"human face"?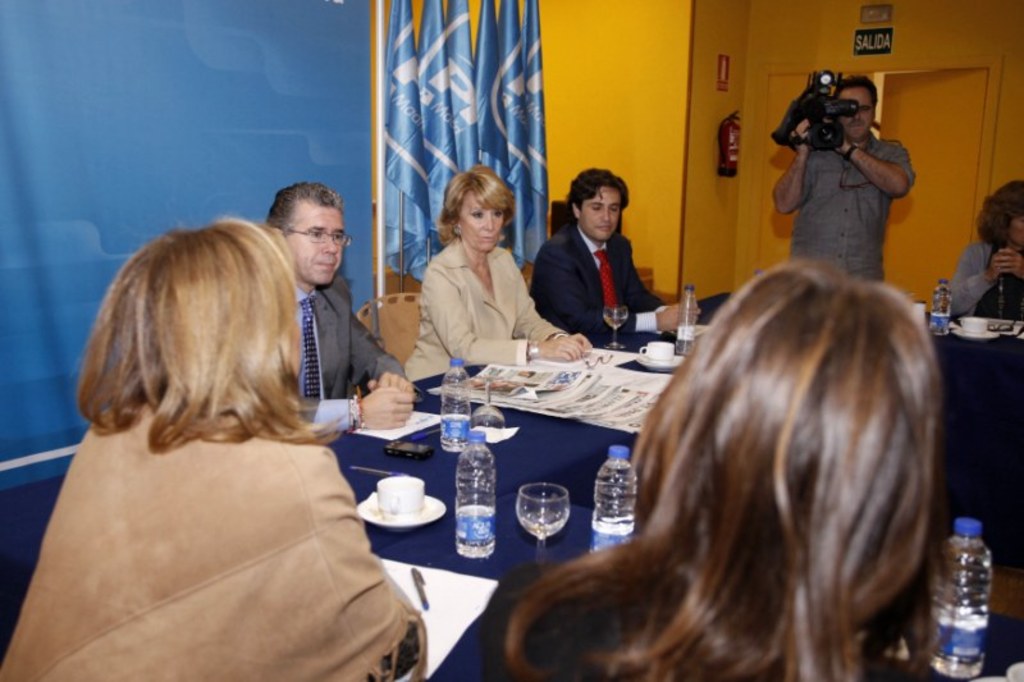
[1010, 207, 1023, 244]
